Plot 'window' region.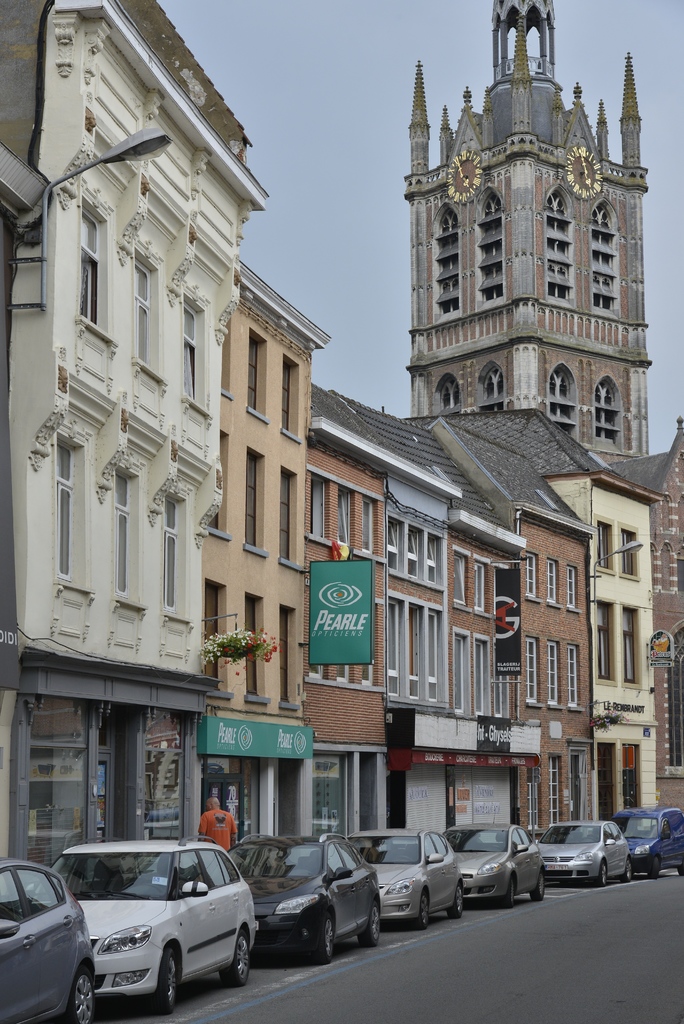
Plotted at (left=58, top=429, right=73, bottom=582).
